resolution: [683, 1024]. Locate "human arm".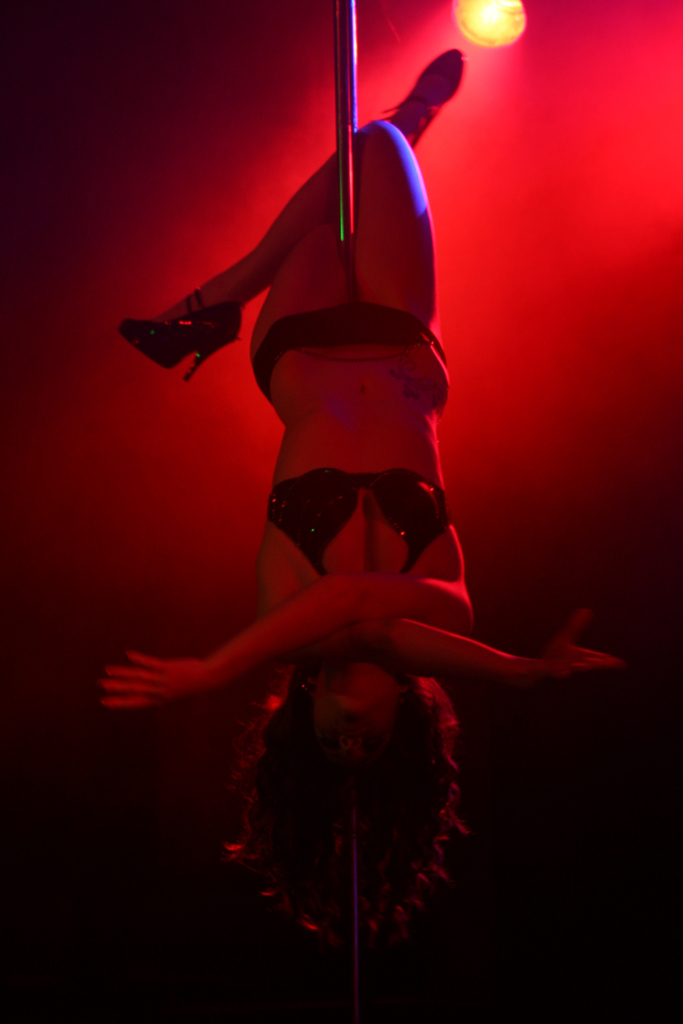
bbox=(91, 564, 454, 710).
